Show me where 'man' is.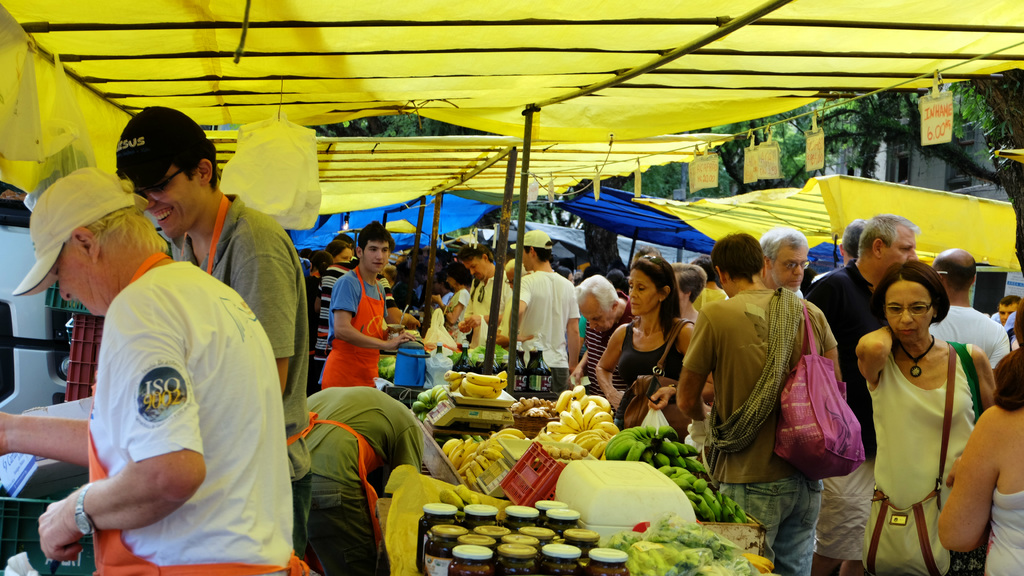
'man' is at 757/228/810/301.
